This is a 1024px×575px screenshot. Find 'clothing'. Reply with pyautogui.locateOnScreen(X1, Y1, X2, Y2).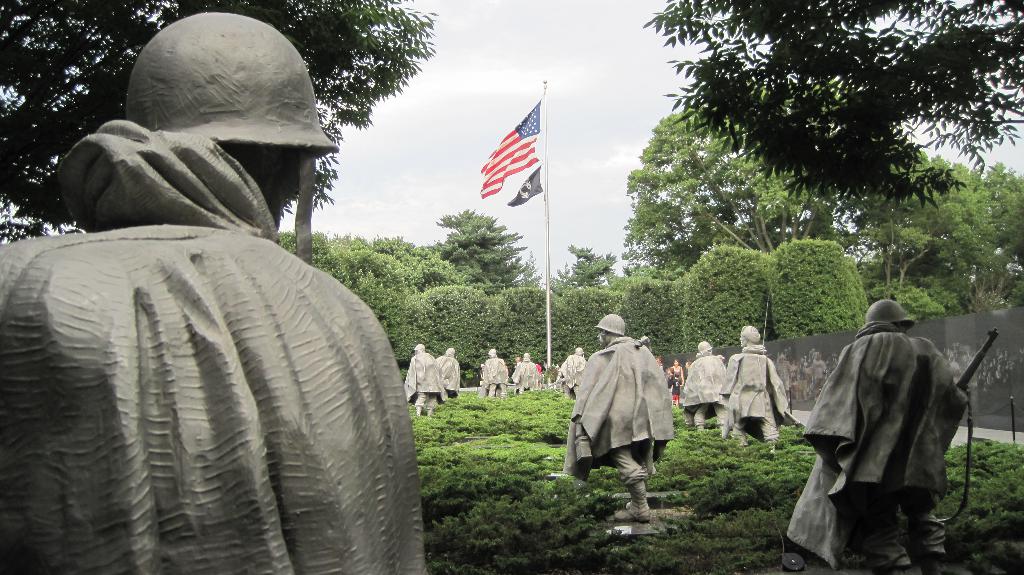
pyautogui.locateOnScreen(719, 341, 794, 449).
